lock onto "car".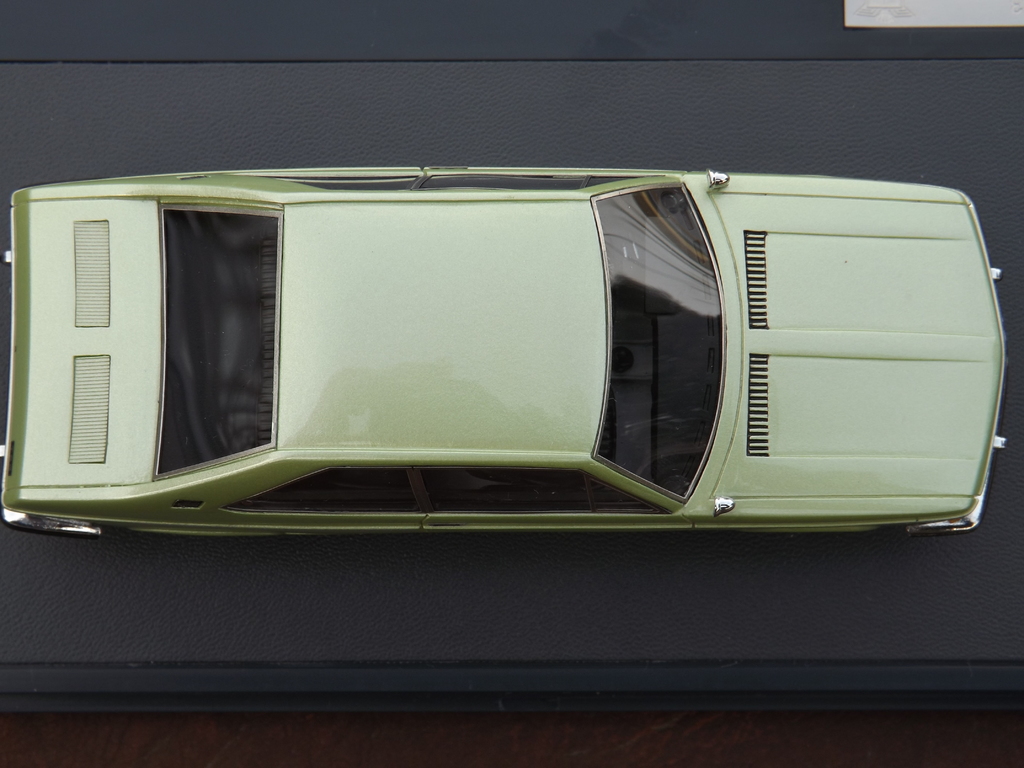
Locked: 0/168/1011/534.
